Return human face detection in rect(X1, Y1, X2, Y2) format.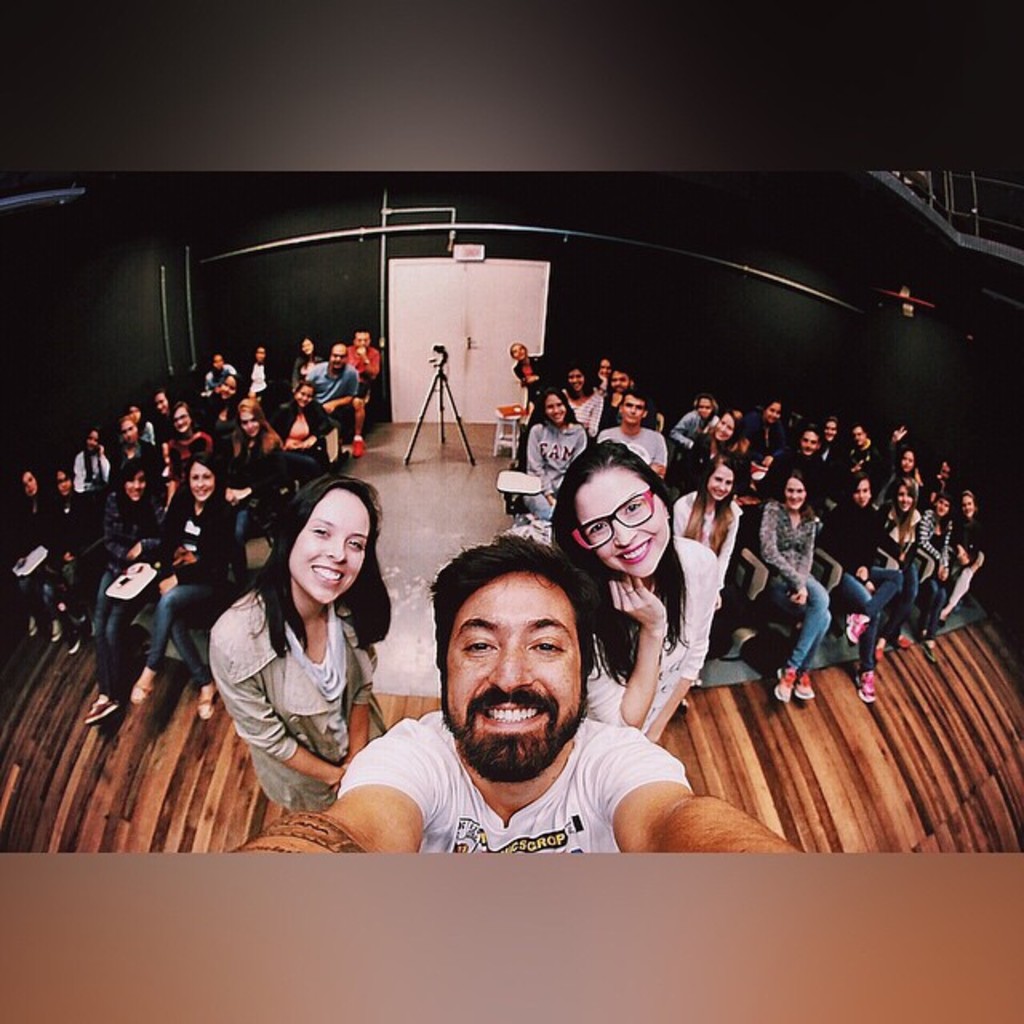
rect(762, 402, 784, 426).
